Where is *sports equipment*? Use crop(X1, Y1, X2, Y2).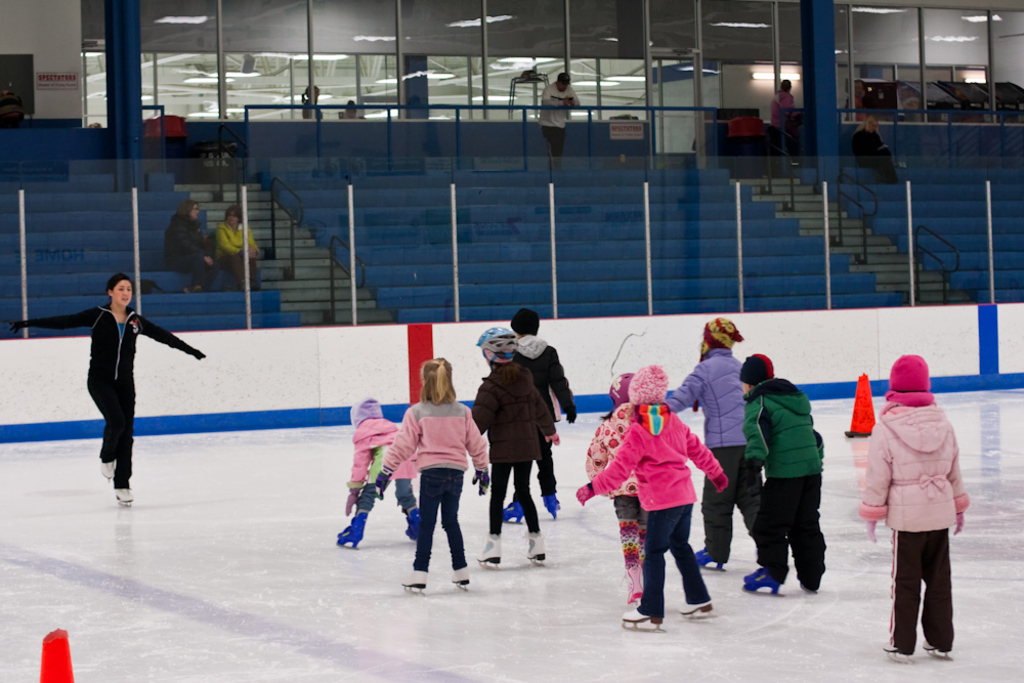
crop(675, 596, 711, 620).
